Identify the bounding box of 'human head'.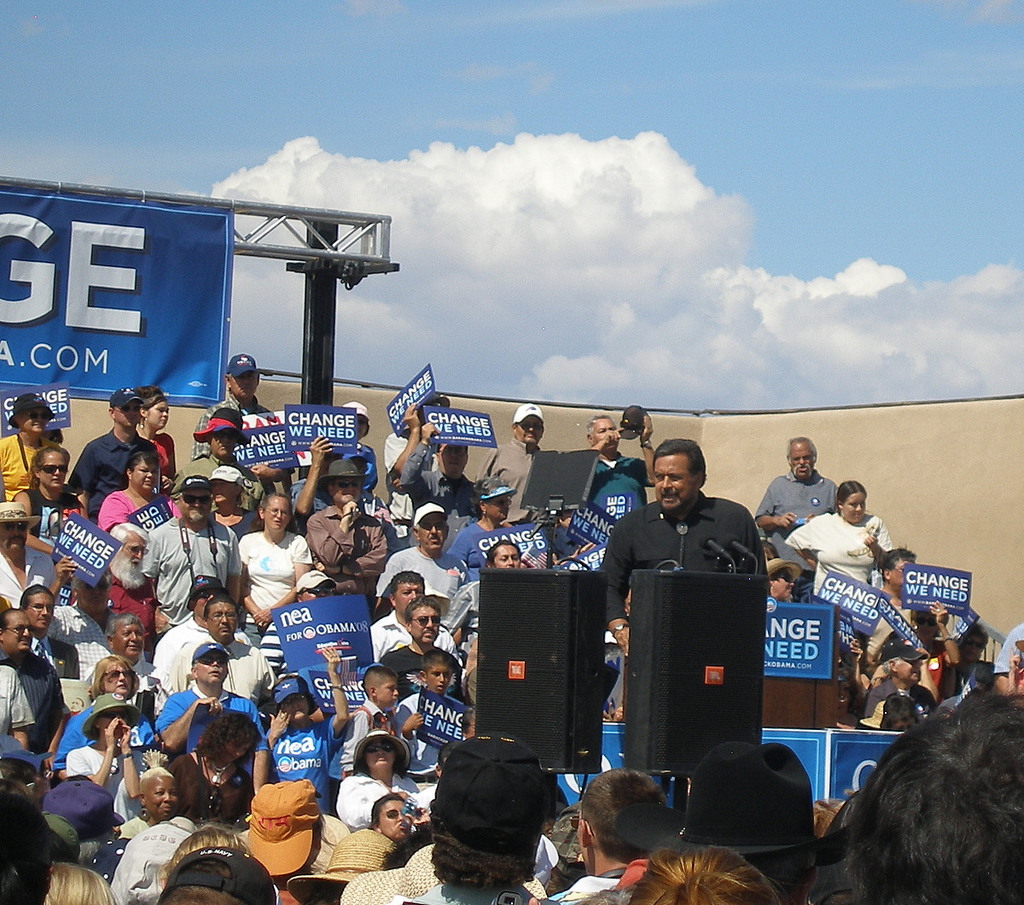
433/441/473/476.
